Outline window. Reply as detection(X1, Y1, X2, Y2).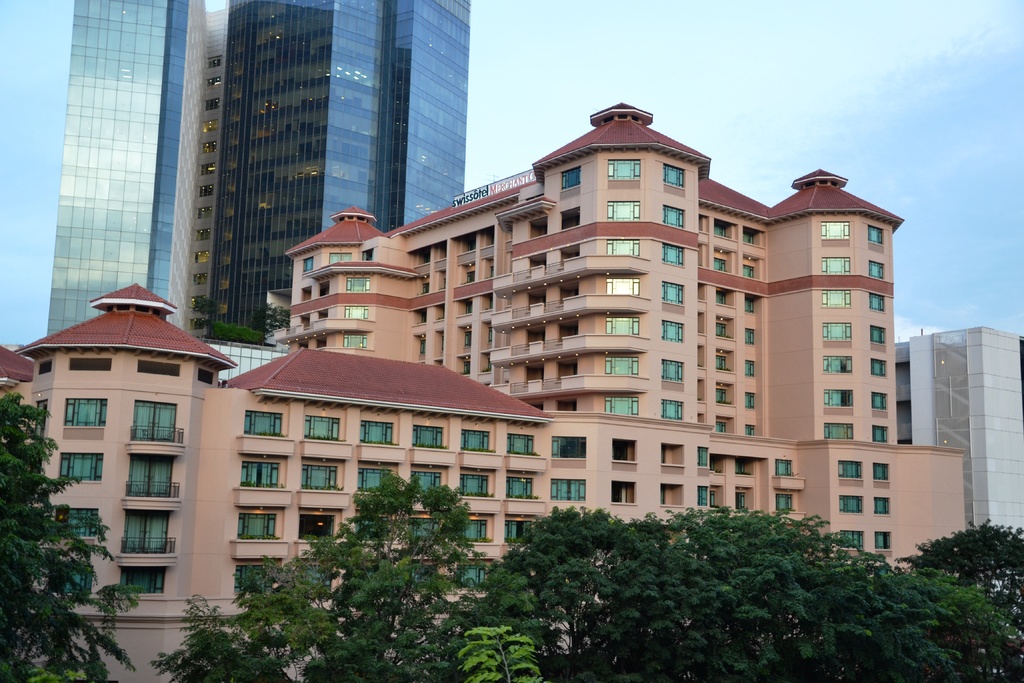
detection(742, 299, 755, 315).
